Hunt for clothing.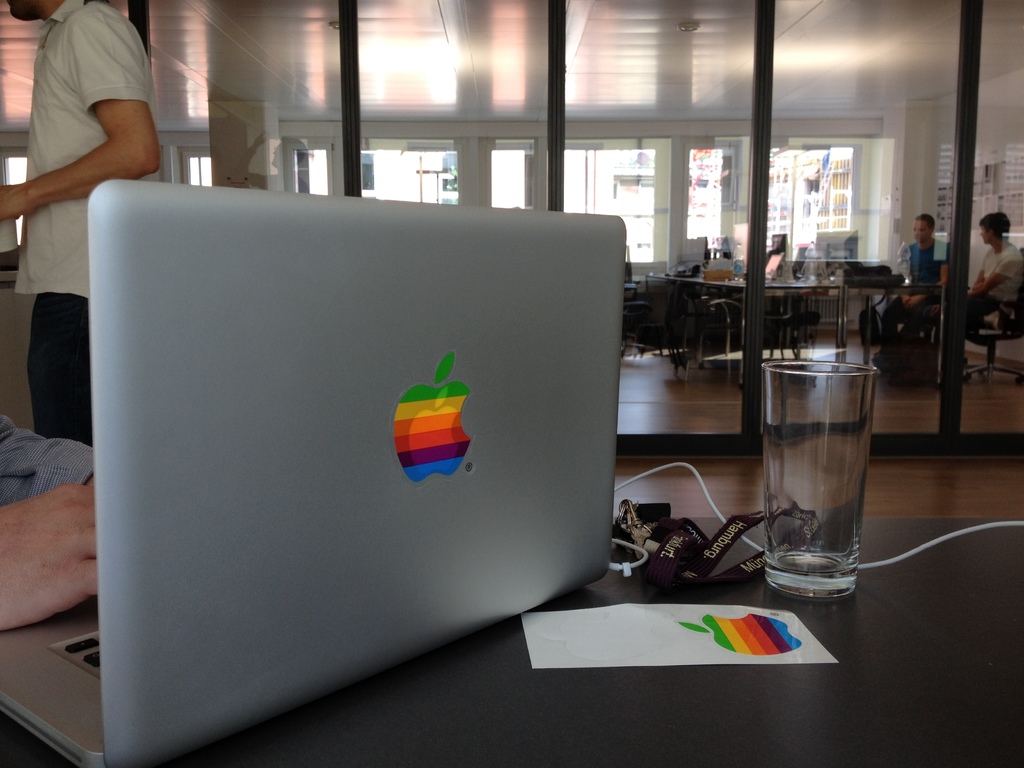
Hunted down at <region>932, 240, 1023, 353</region>.
